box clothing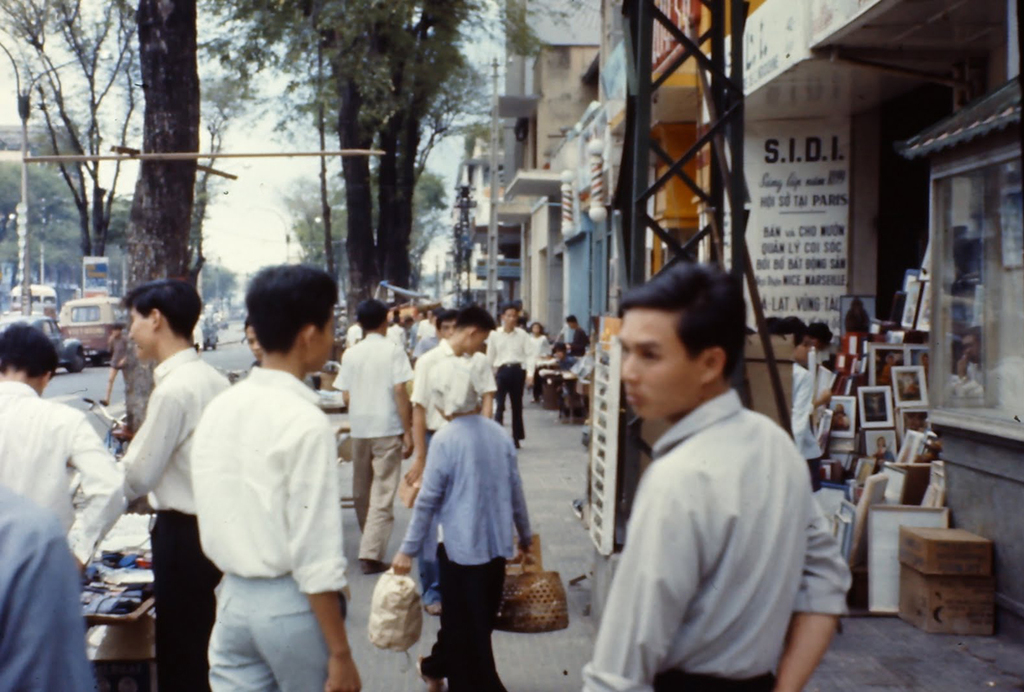
select_region(451, 349, 498, 413)
